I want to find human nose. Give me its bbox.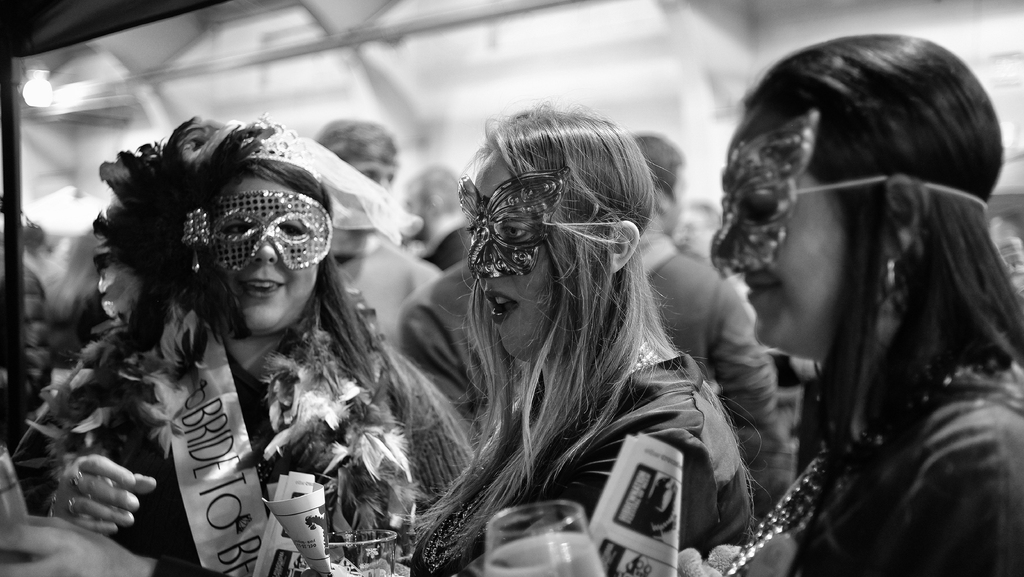
x1=251, y1=240, x2=278, y2=264.
